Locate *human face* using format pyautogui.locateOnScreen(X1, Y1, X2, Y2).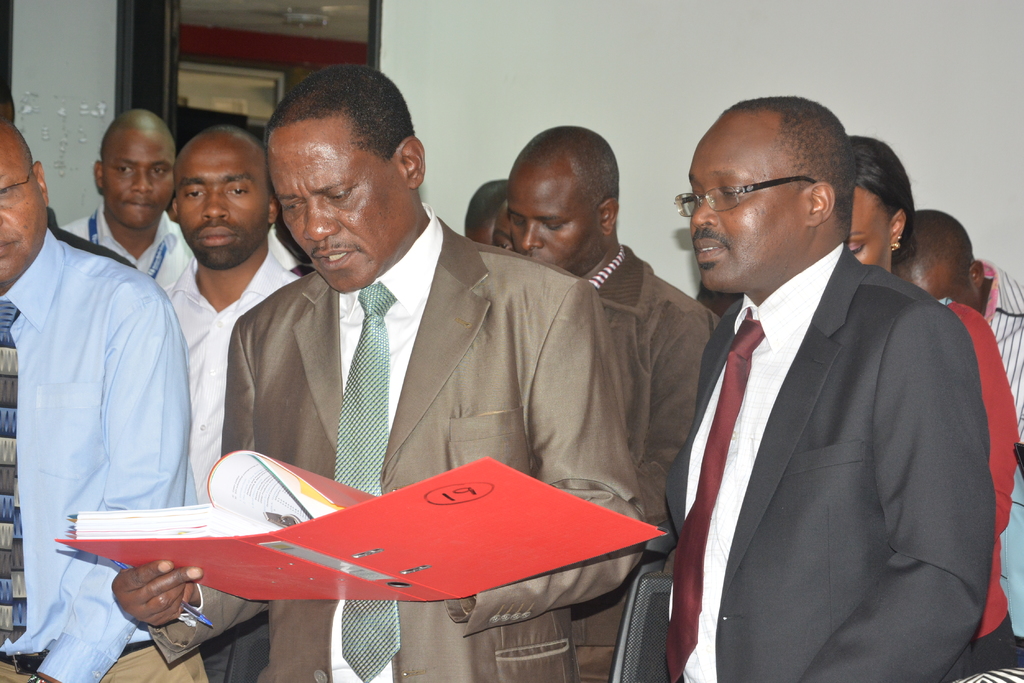
pyautogui.locateOnScreen(172, 138, 271, 264).
